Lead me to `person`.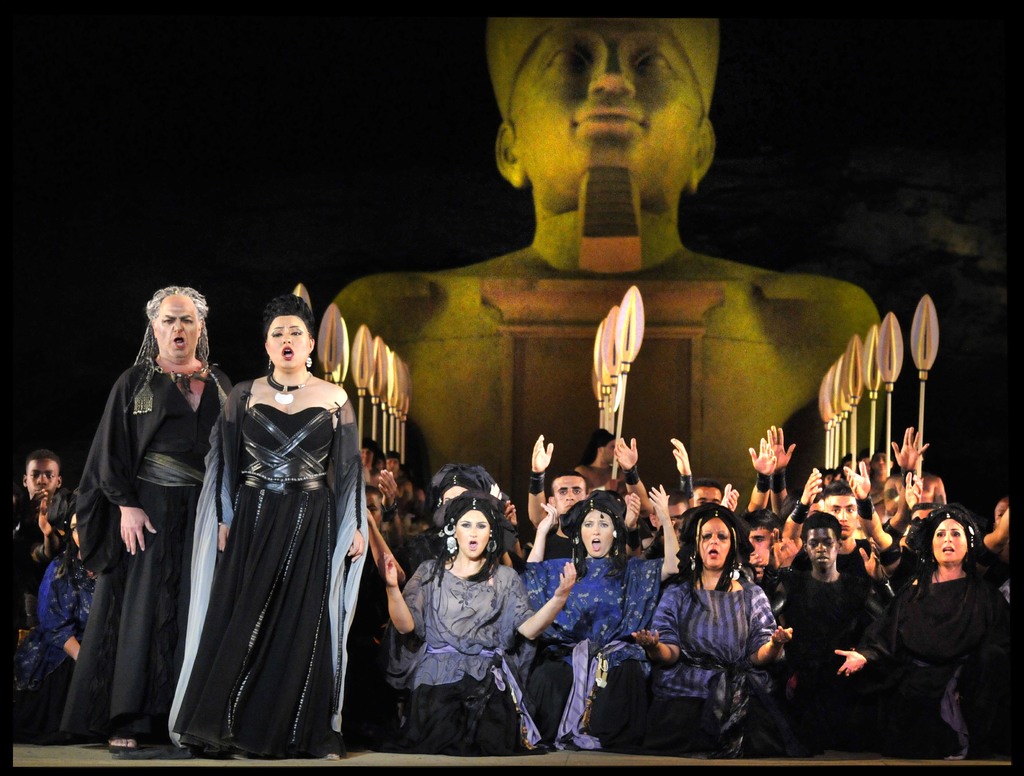
Lead to box=[5, 448, 65, 635].
